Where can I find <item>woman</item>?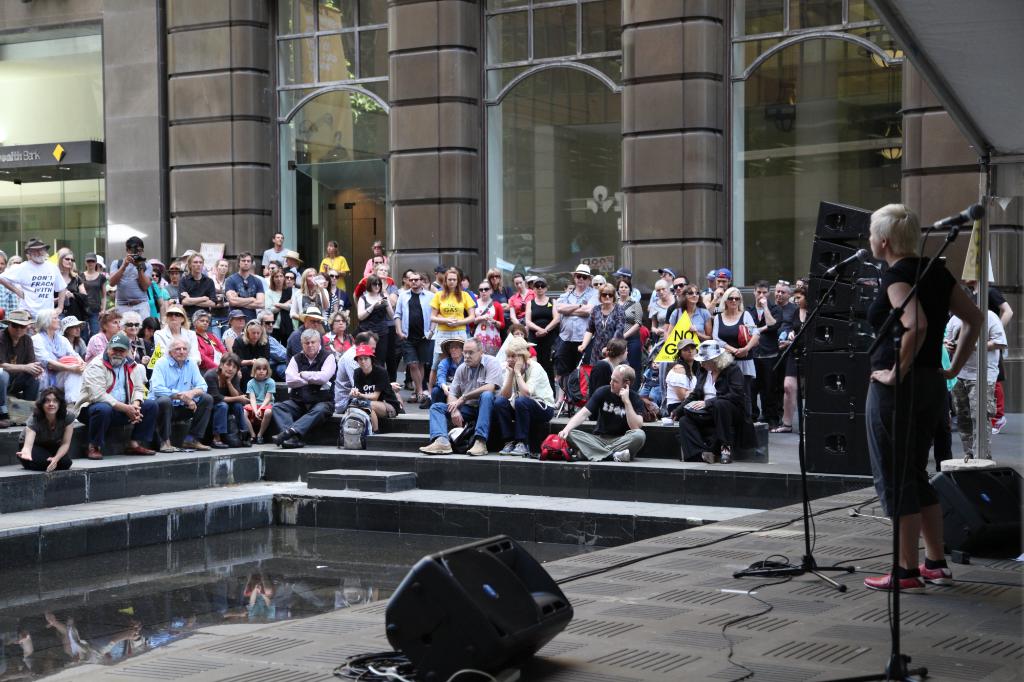
You can find it at <box>77,252,105,344</box>.
